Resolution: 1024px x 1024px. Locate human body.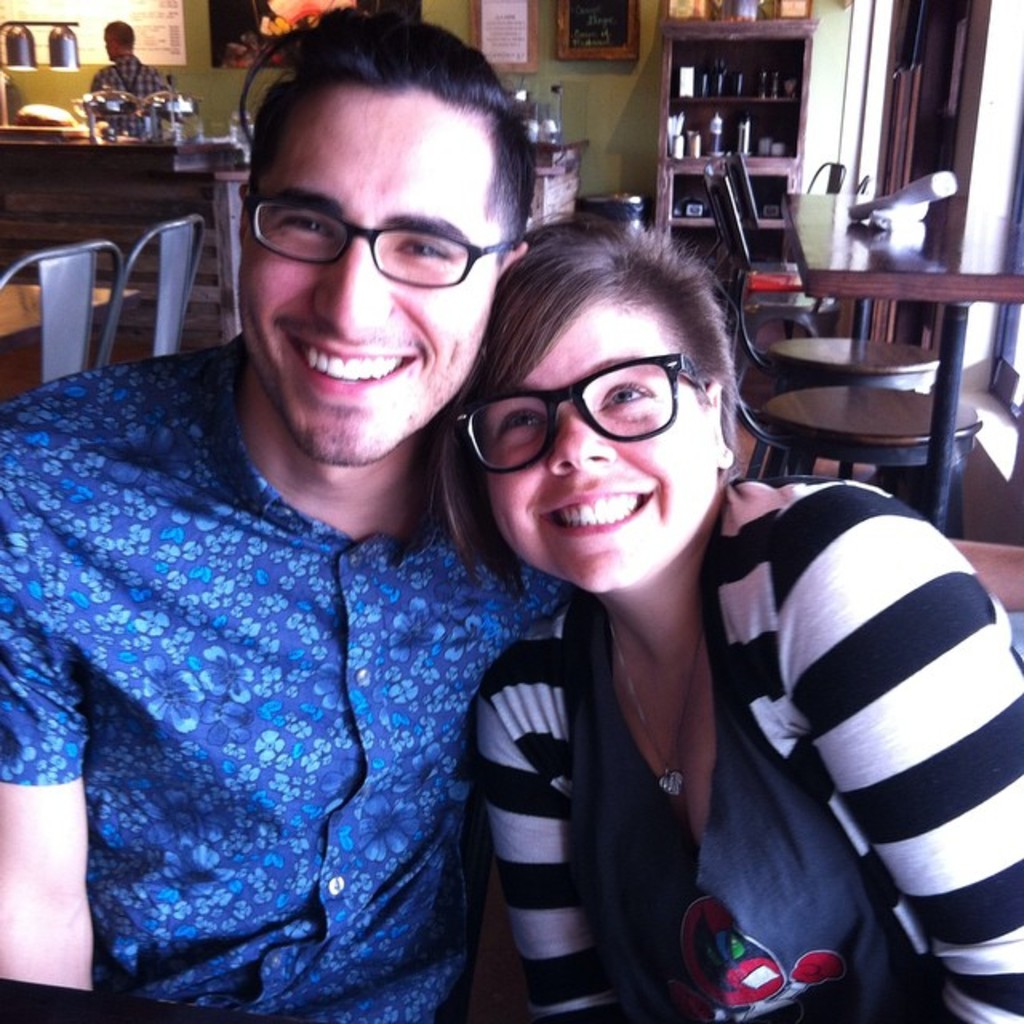
bbox=(414, 205, 1022, 1022).
